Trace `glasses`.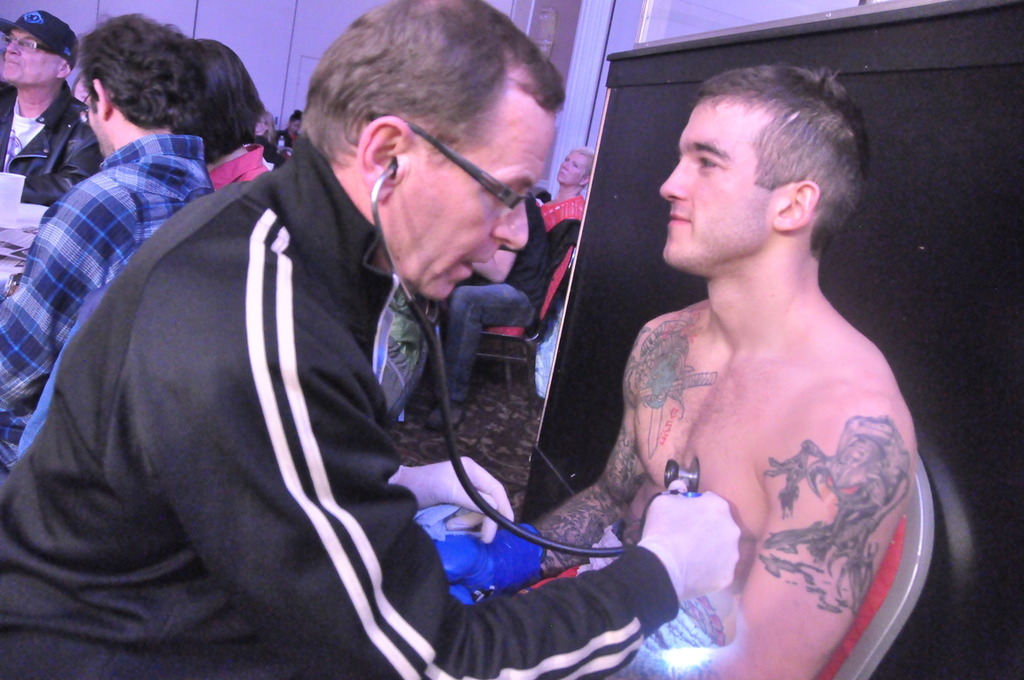
Traced to [75,89,97,126].
